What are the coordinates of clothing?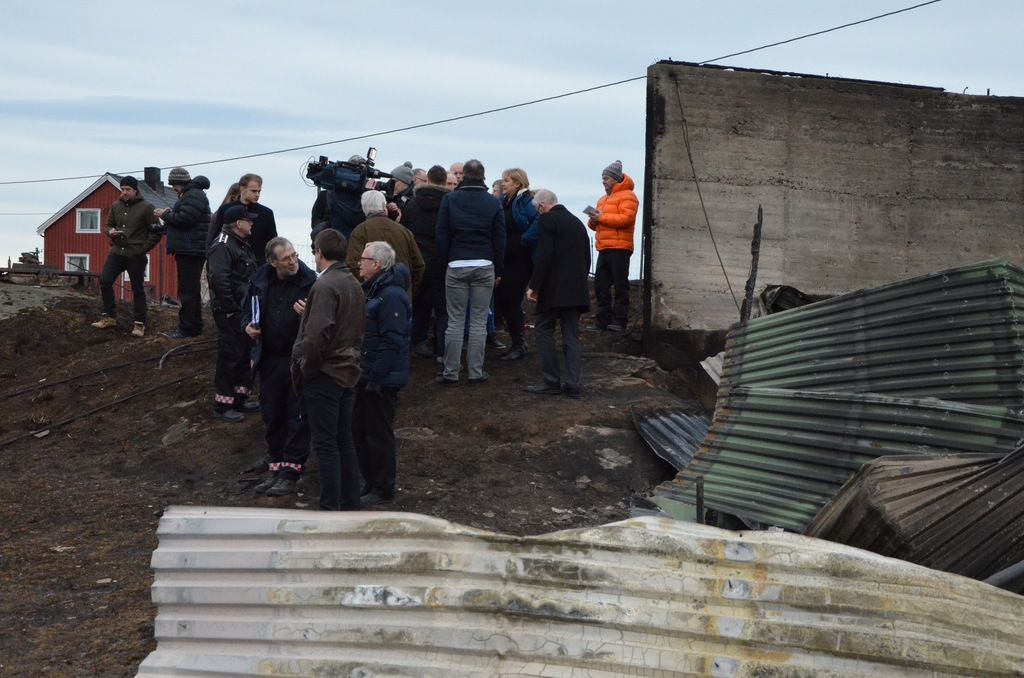
bbox(525, 200, 595, 386).
